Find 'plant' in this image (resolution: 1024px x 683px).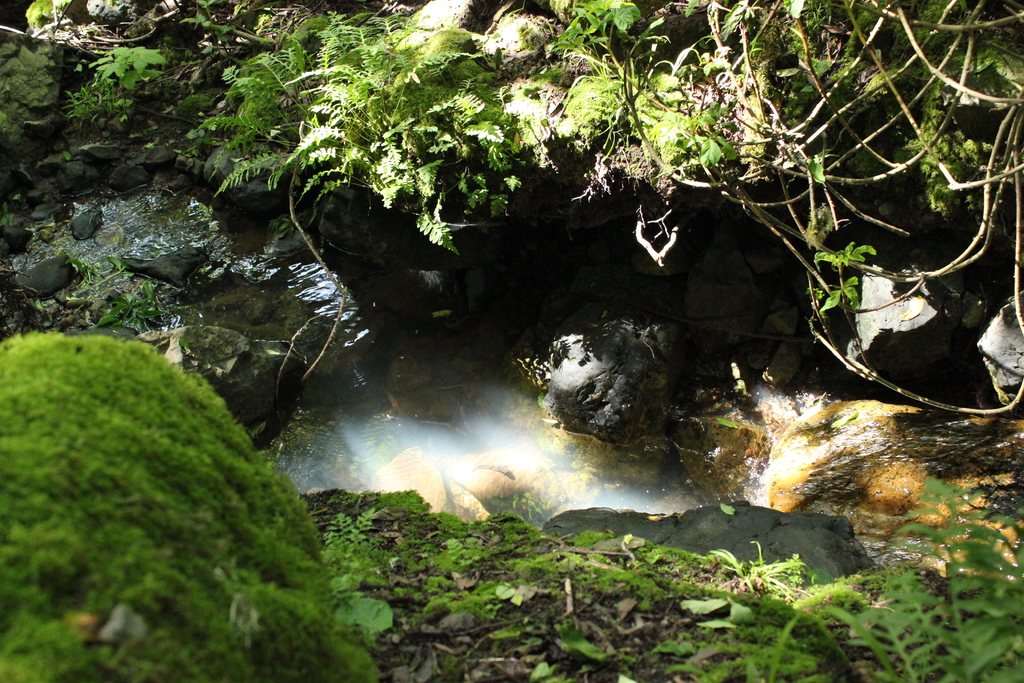
bbox=(65, 42, 166, 134).
